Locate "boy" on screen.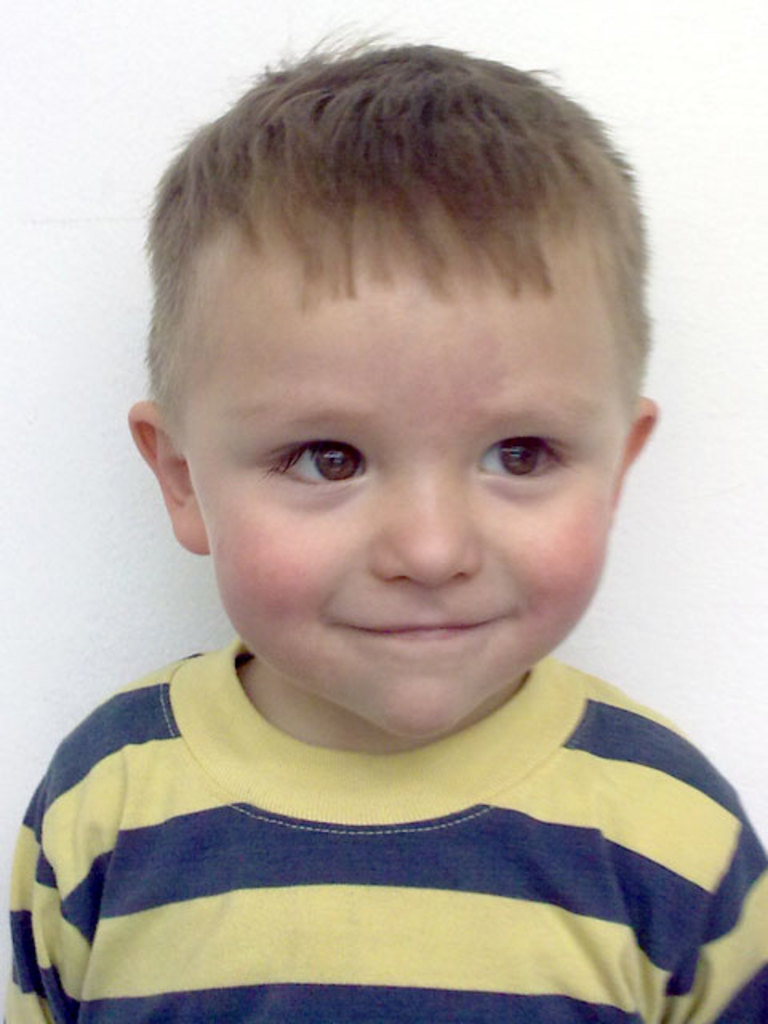
On screen at box(0, 38, 766, 1022).
